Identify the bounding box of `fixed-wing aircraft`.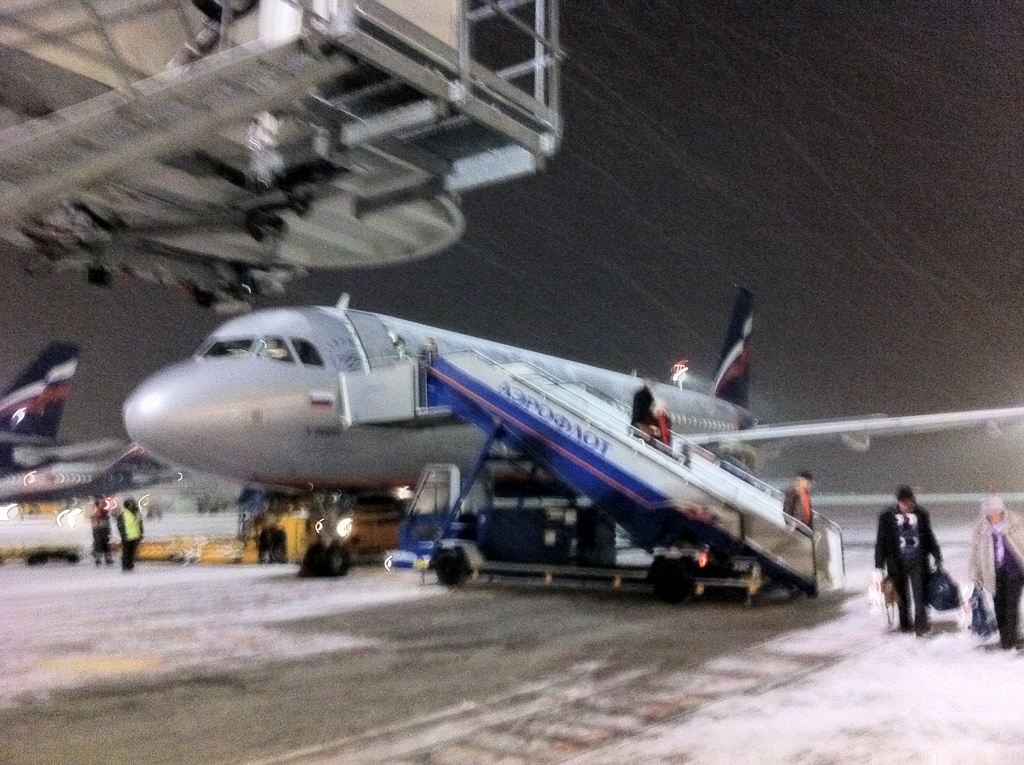
bbox(125, 289, 1023, 574).
